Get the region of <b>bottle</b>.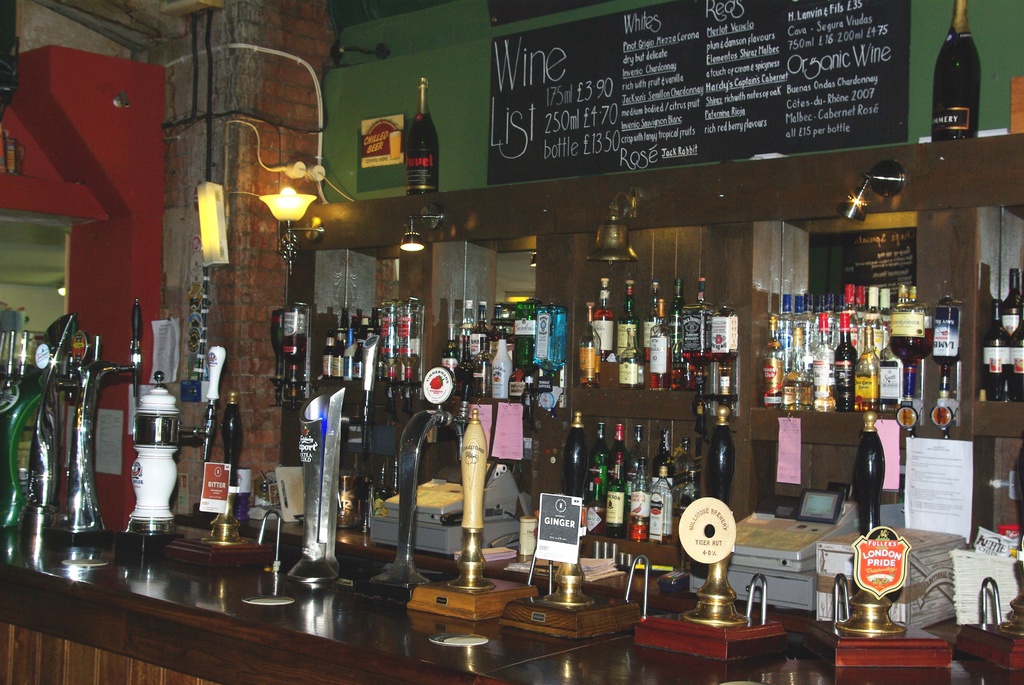
645,295,678,388.
